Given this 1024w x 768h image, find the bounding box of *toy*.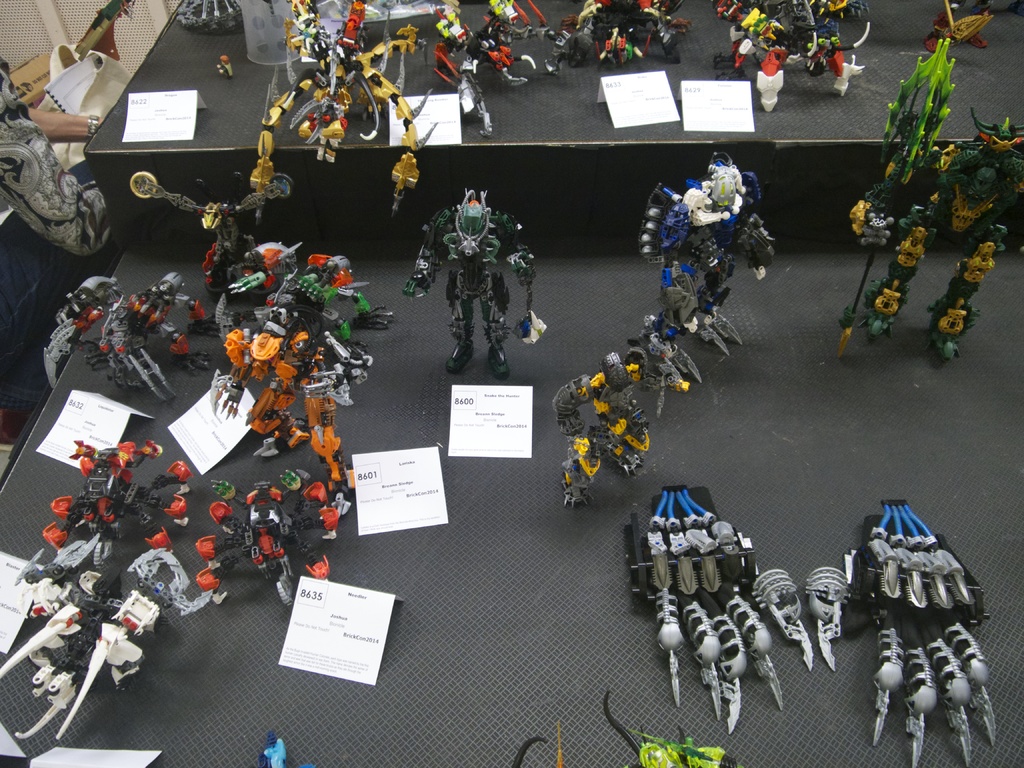
<box>126,167,306,316</box>.
